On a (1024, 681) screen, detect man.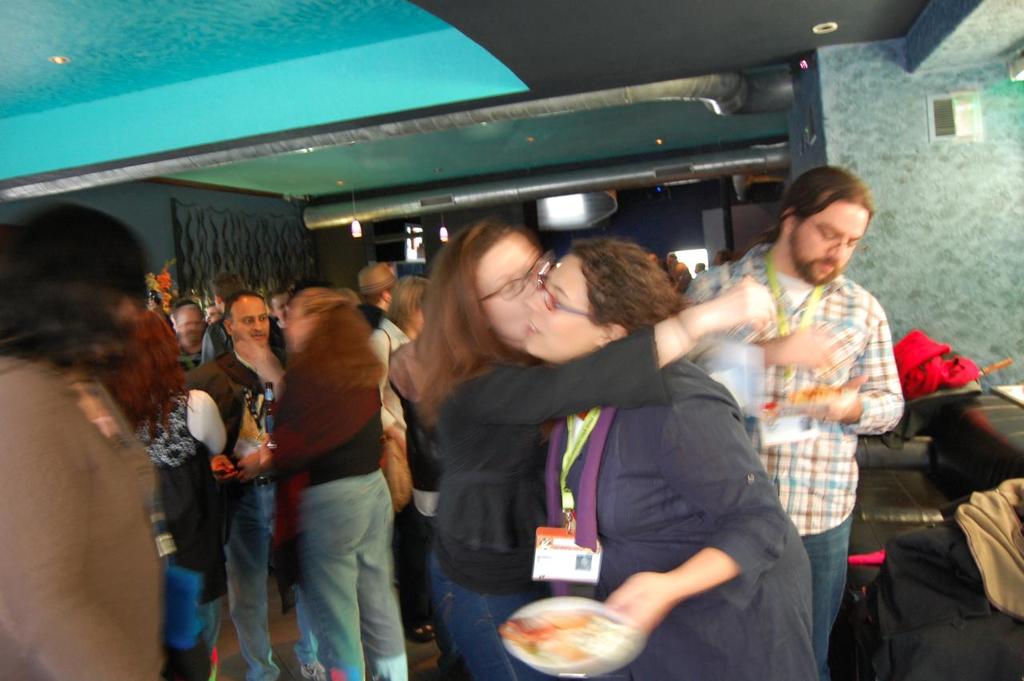
198 269 290 366.
